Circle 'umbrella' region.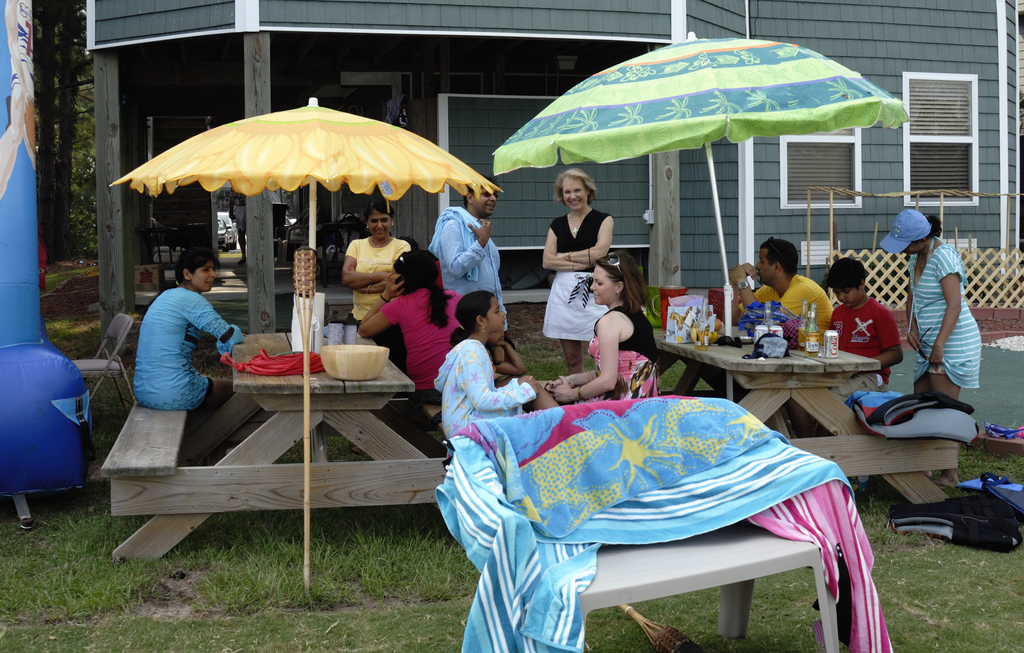
Region: (x1=108, y1=97, x2=506, y2=287).
